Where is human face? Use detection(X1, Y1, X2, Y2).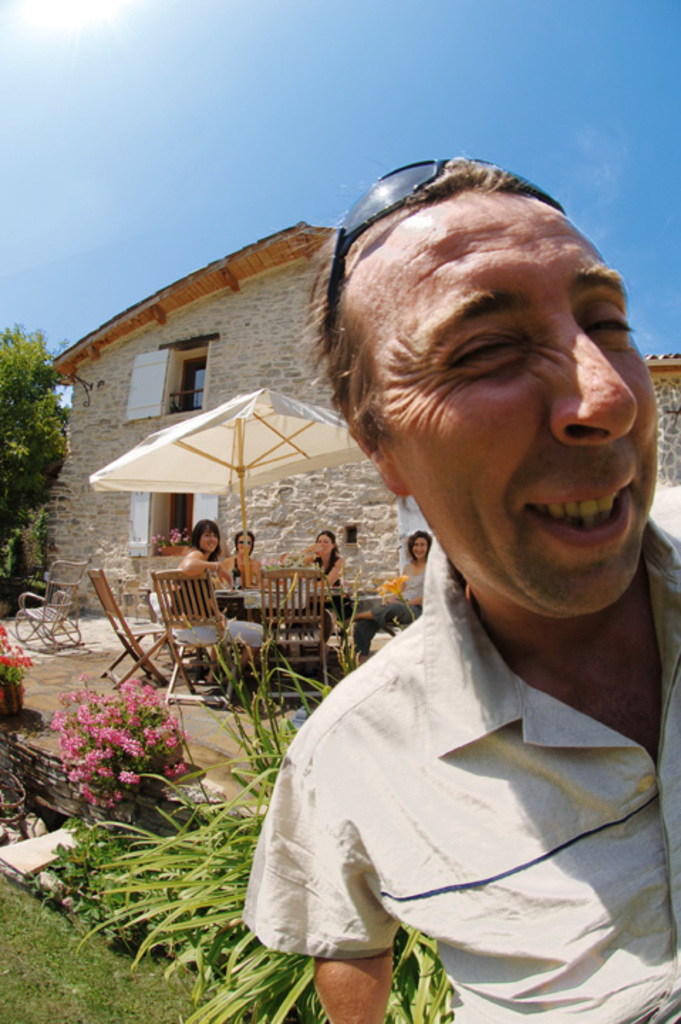
detection(200, 526, 213, 552).
